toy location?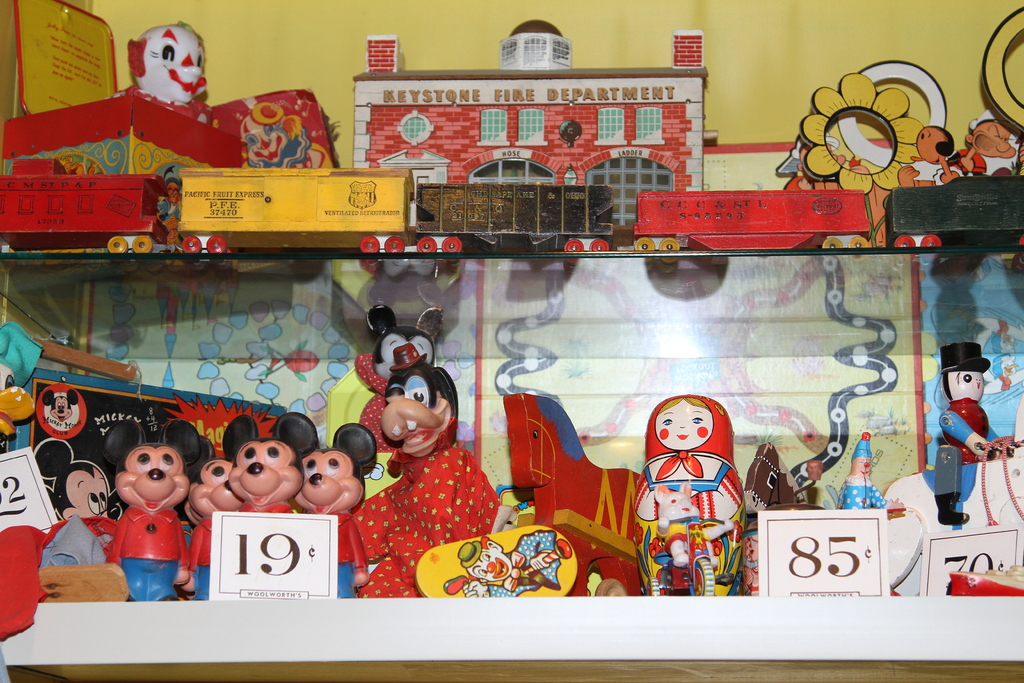
BBox(348, 344, 532, 598)
